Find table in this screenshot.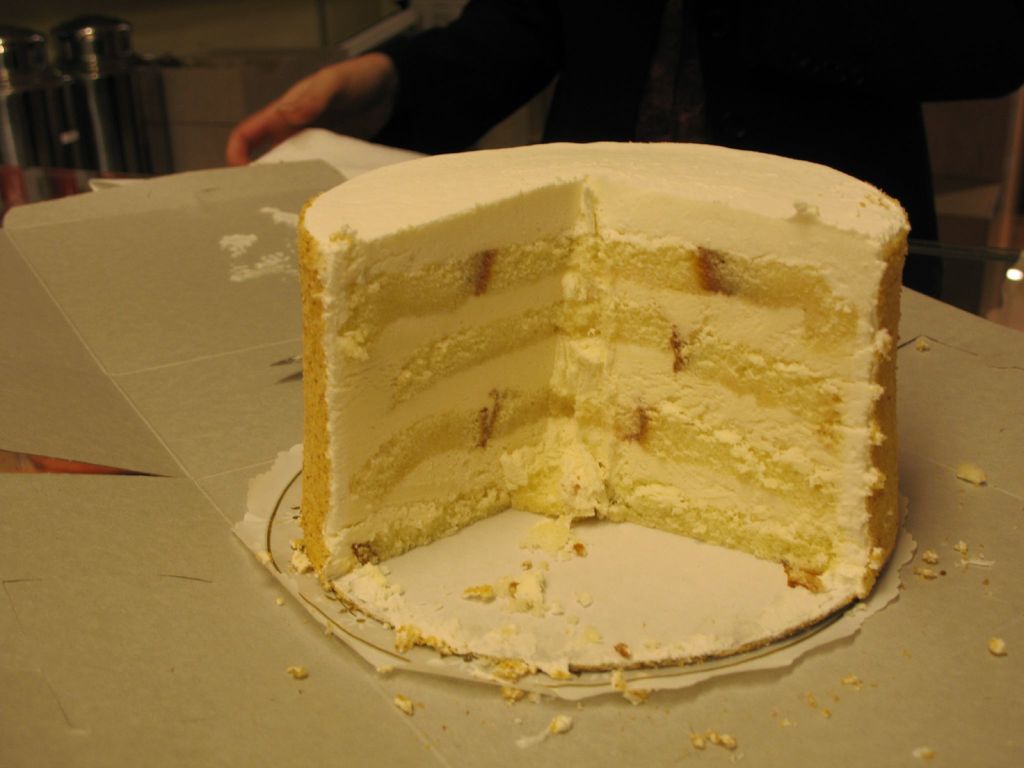
The bounding box for table is bbox=[0, 150, 1023, 767].
